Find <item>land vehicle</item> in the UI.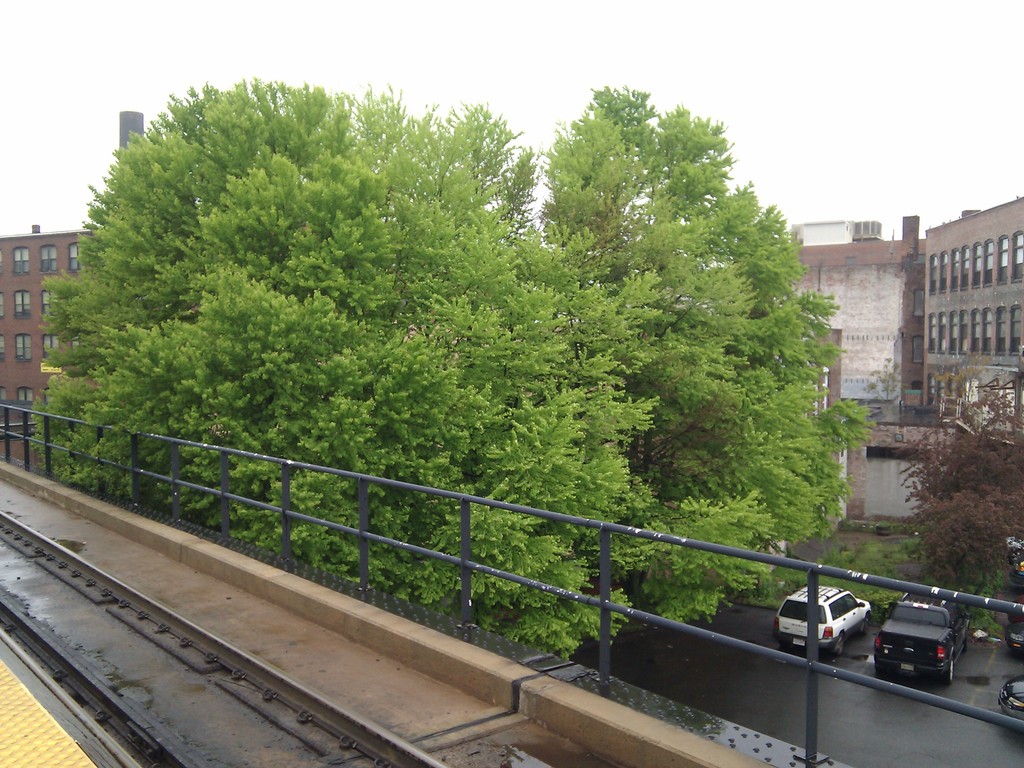
UI element at 775:588:872:657.
